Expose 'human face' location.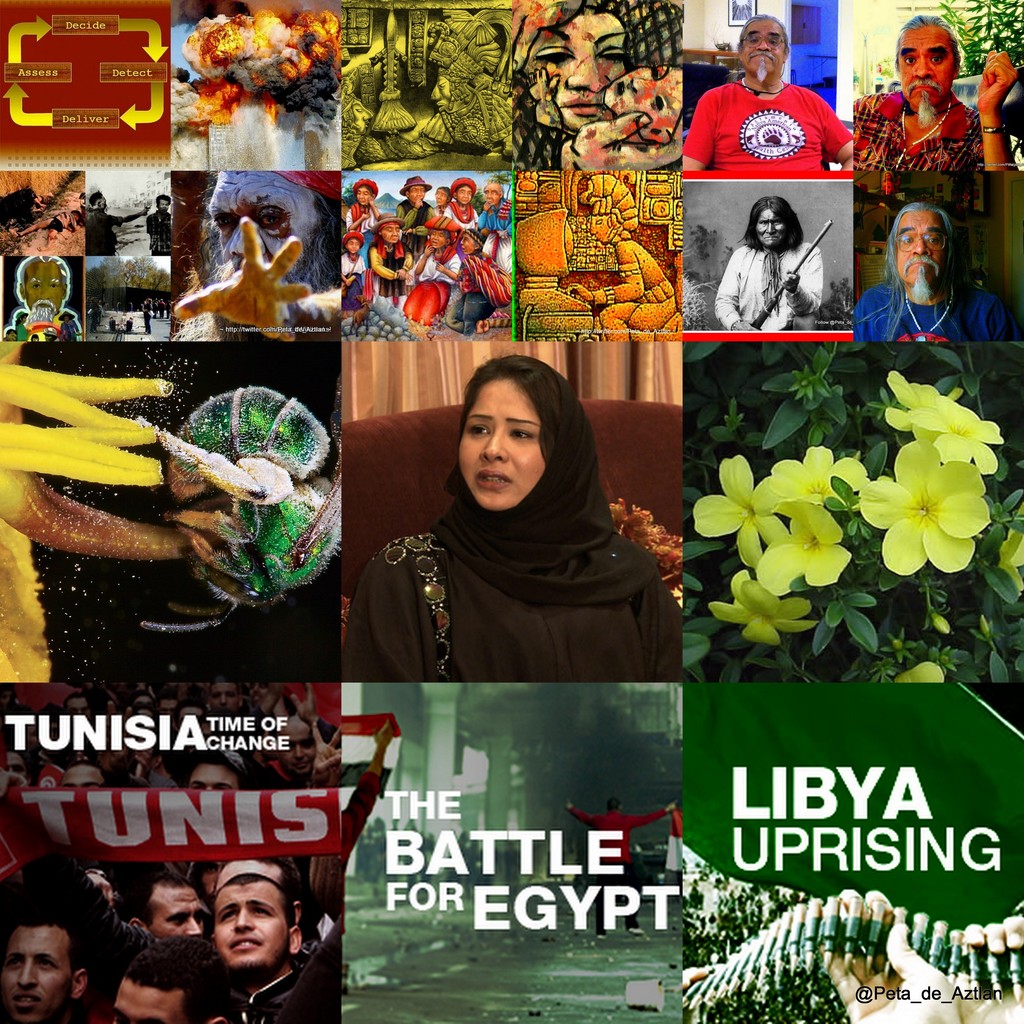
Exposed at detection(455, 380, 541, 506).
